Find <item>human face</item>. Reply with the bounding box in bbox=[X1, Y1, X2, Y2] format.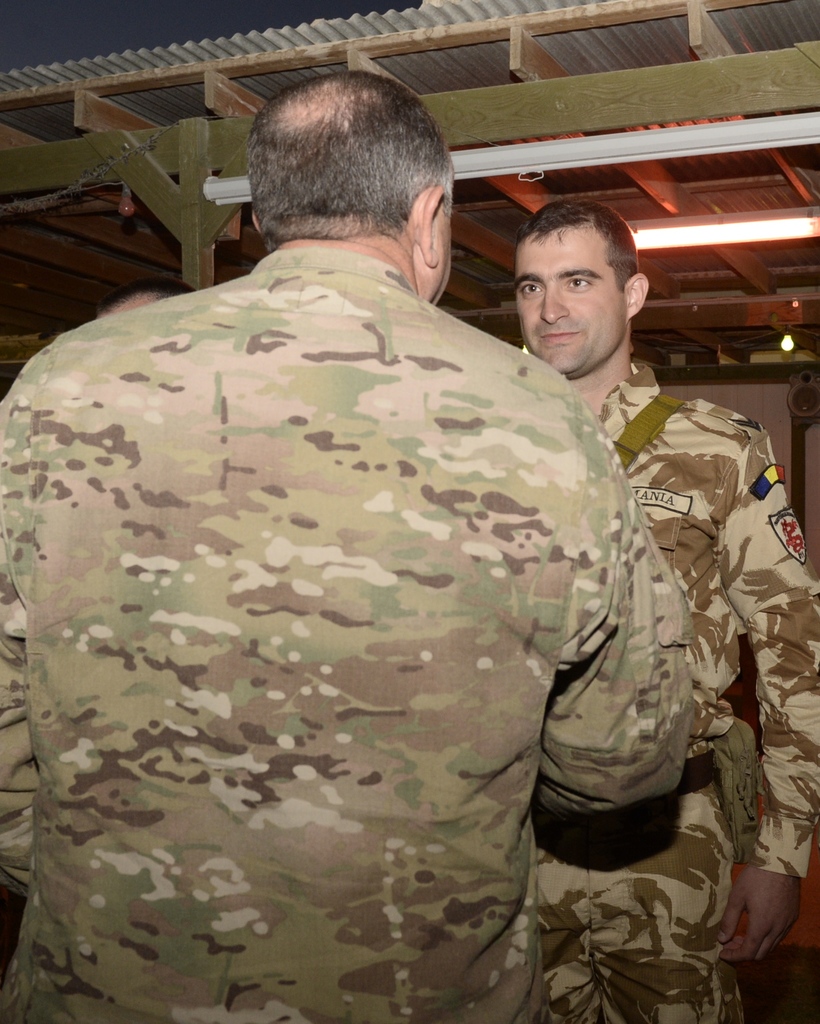
bbox=[512, 214, 636, 383].
